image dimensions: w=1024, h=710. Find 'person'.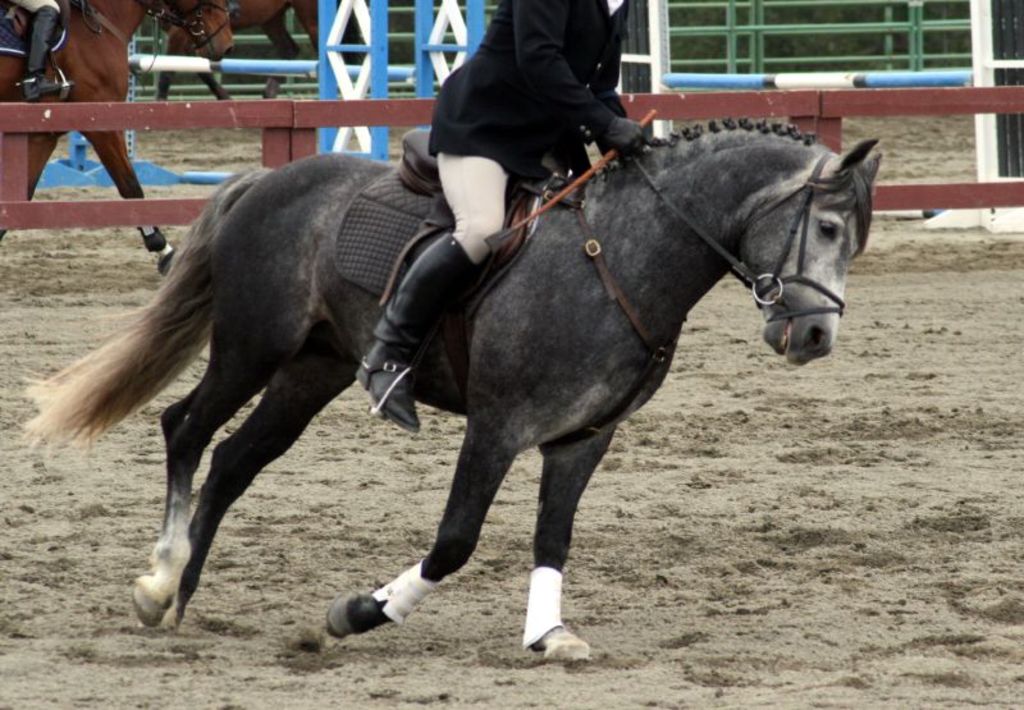
x1=10 y1=0 x2=73 y2=114.
